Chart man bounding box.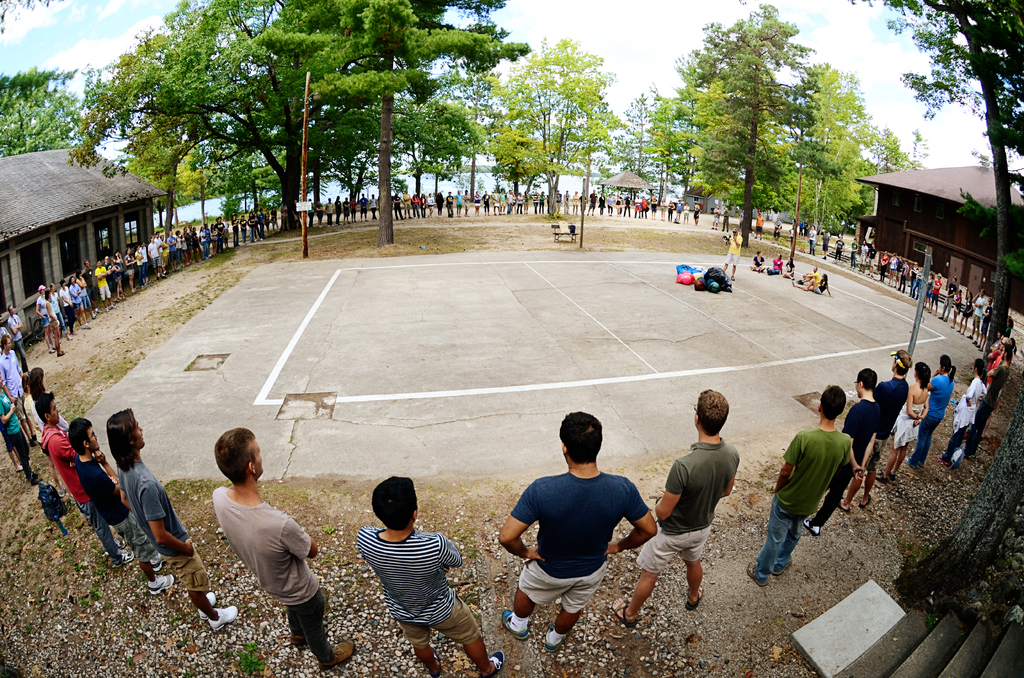
Charted: detection(108, 407, 238, 631).
